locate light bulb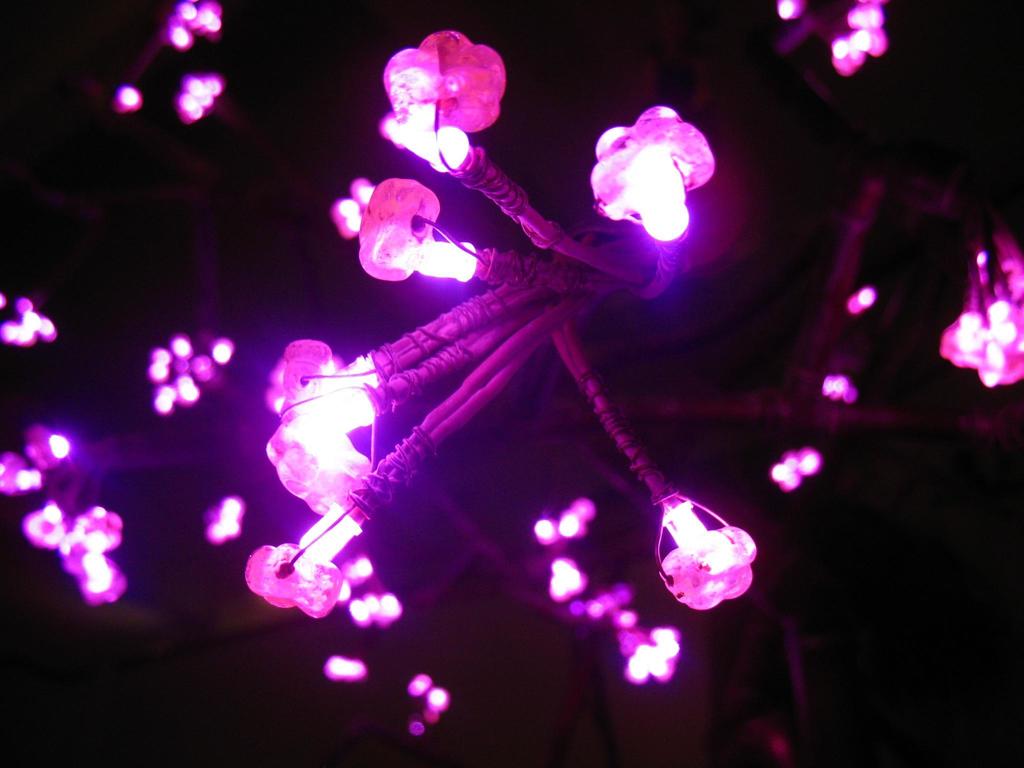
Rect(772, 447, 819, 491)
